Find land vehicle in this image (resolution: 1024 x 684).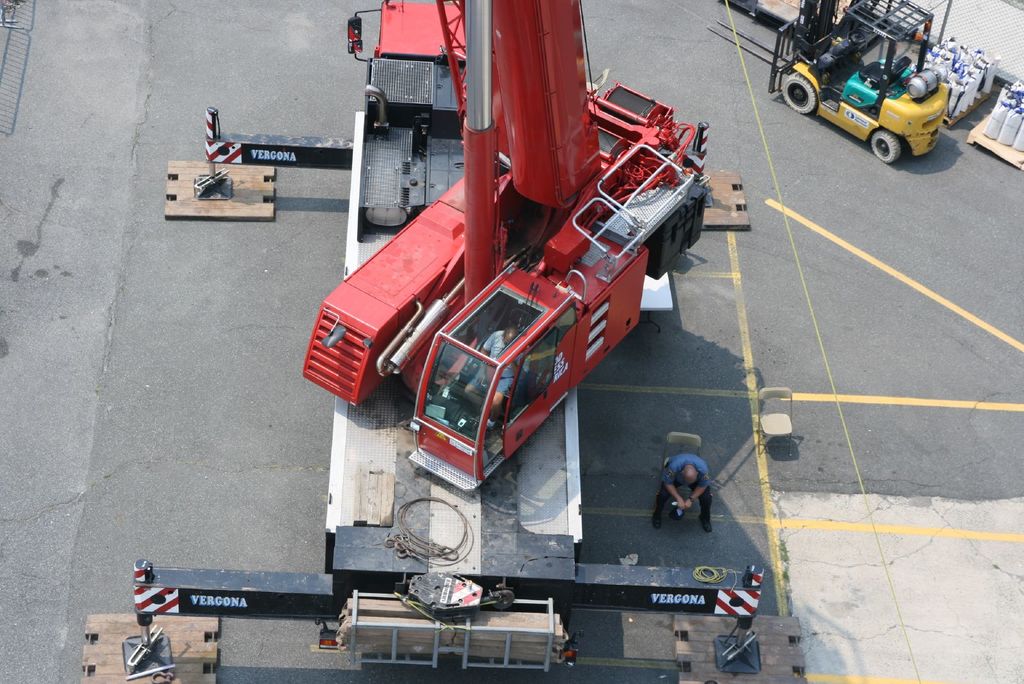
[301, 0, 712, 494].
